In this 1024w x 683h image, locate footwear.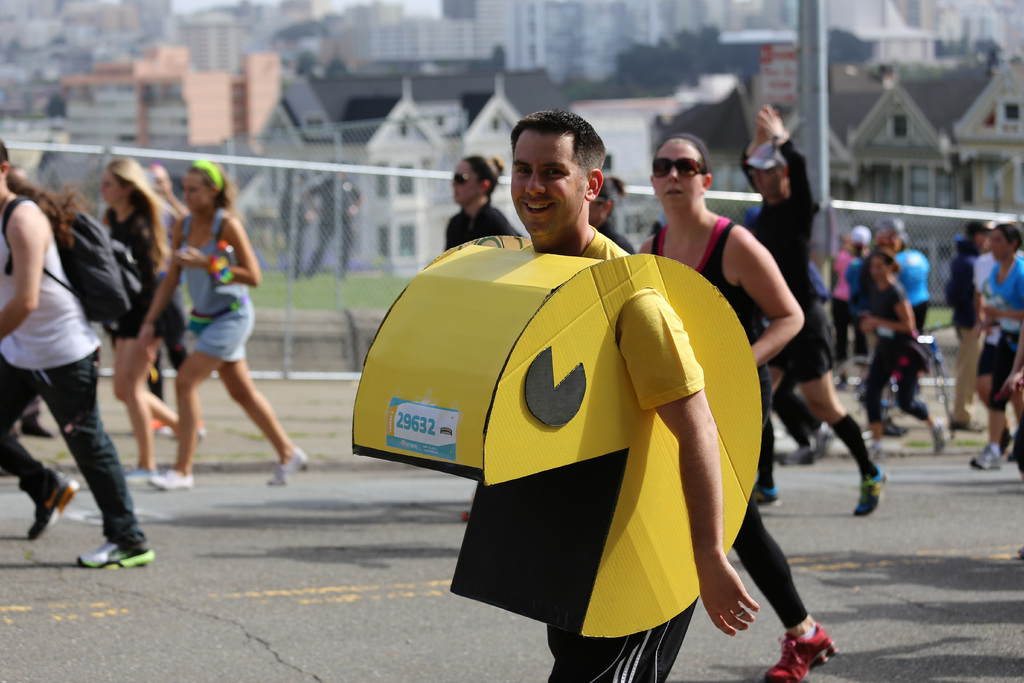
Bounding box: bbox=[884, 419, 908, 437].
